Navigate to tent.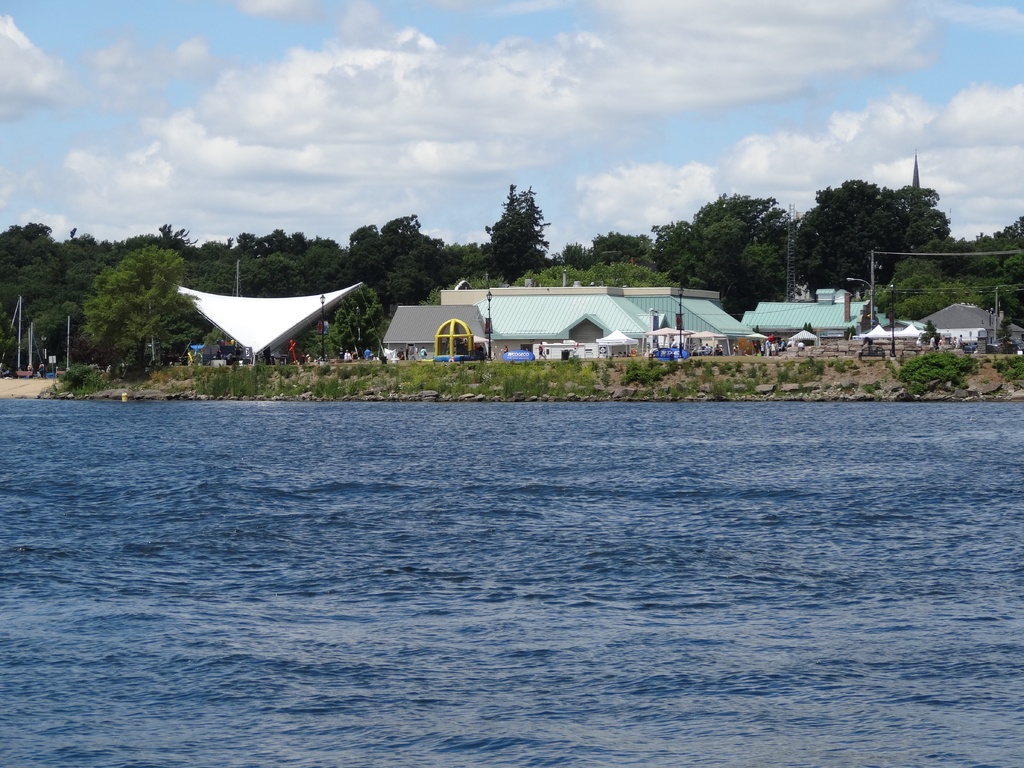
Navigation target: l=472, t=296, r=647, b=370.
